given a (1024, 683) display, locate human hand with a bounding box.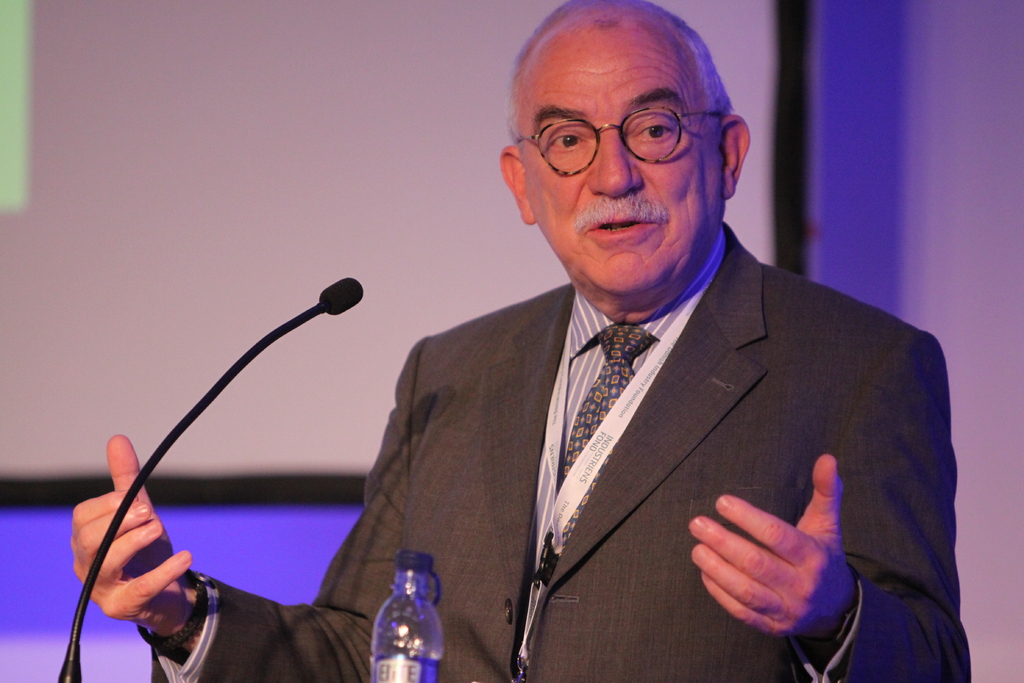
Located: l=68, t=433, r=194, b=628.
